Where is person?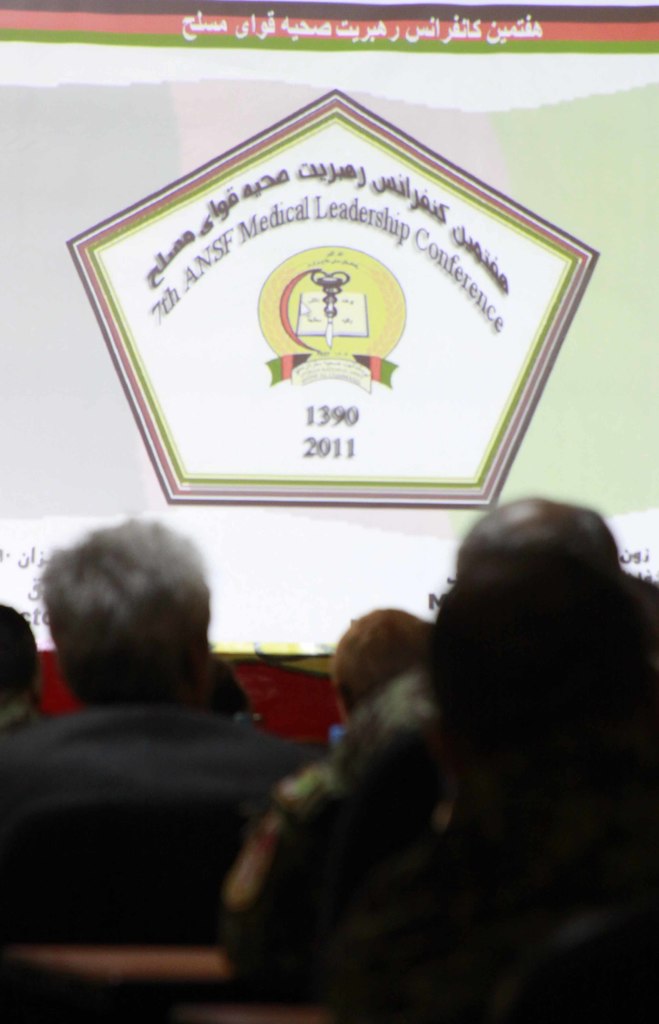
left=0, top=520, right=328, bottom=1022.
